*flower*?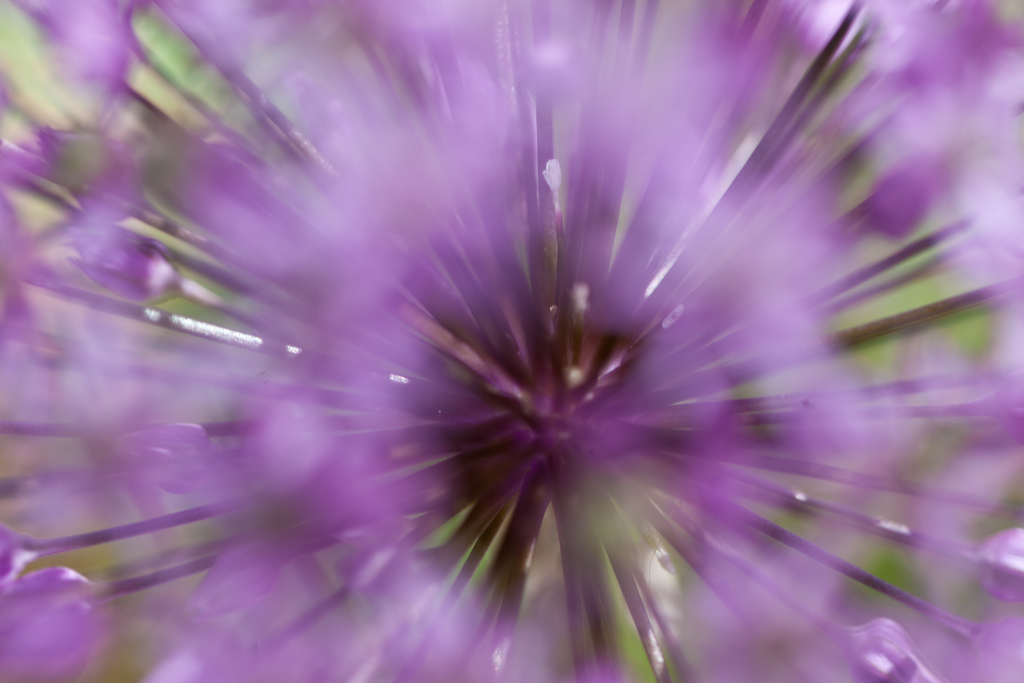
0/12/1021/674
